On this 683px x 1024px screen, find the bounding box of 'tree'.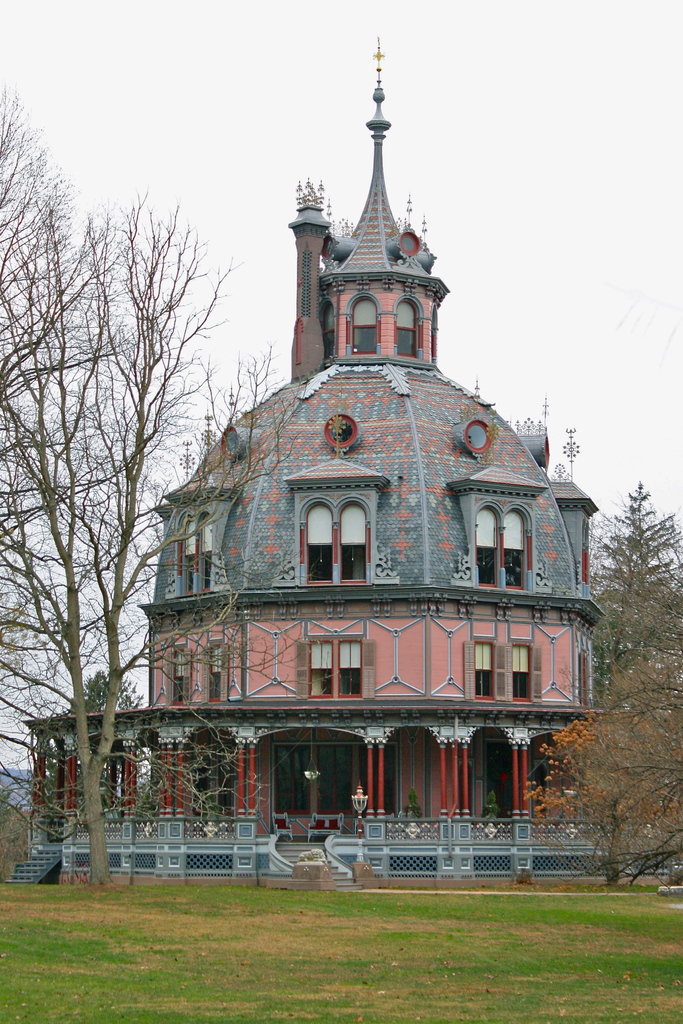
Bounding box: x1=534 y1=476 x2=681 y2=858.
